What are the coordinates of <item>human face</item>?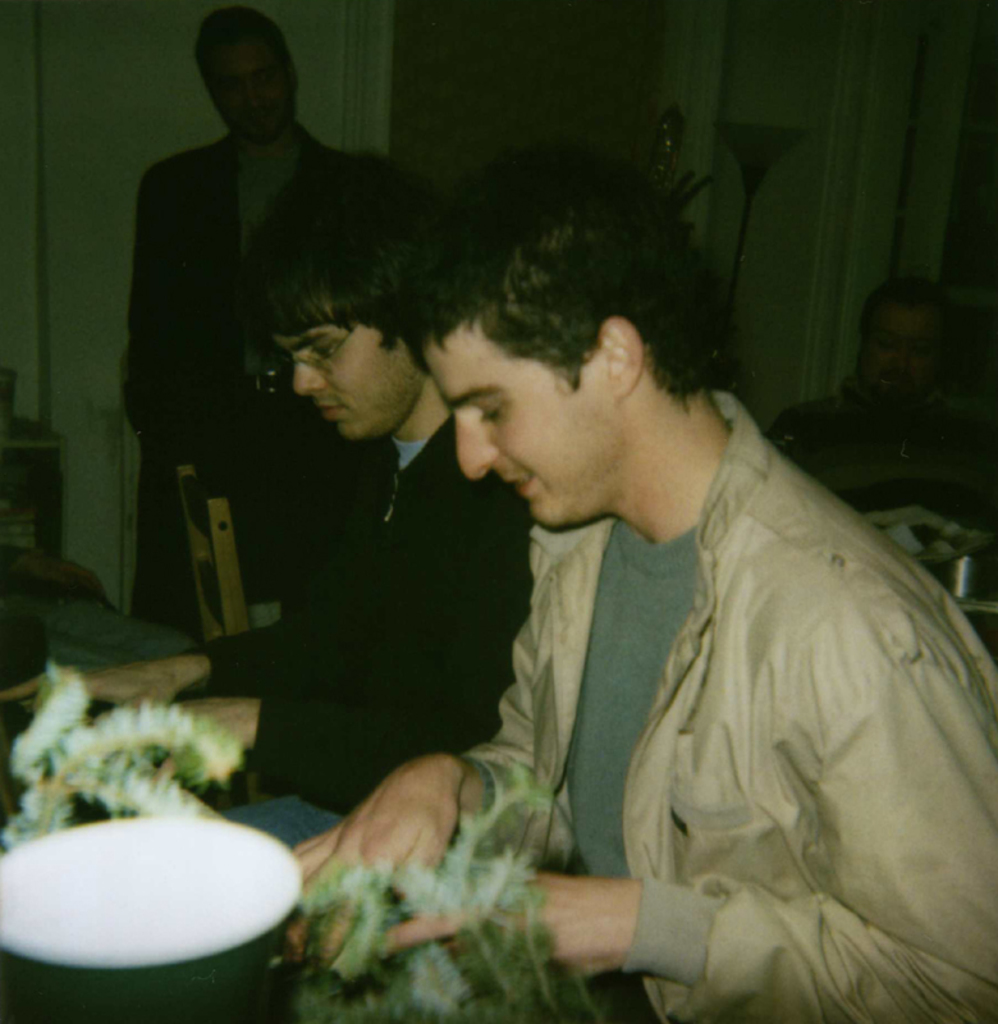
[265,293,431,435].
